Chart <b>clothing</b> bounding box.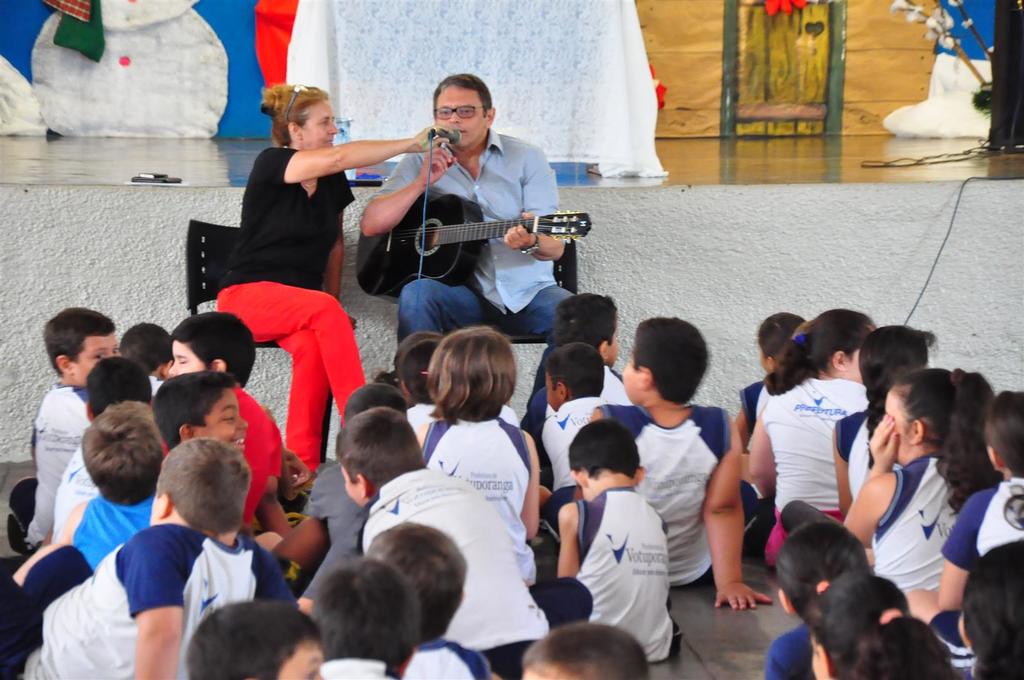
Charted: [left=0, top=533, right=303, bottom=679].
